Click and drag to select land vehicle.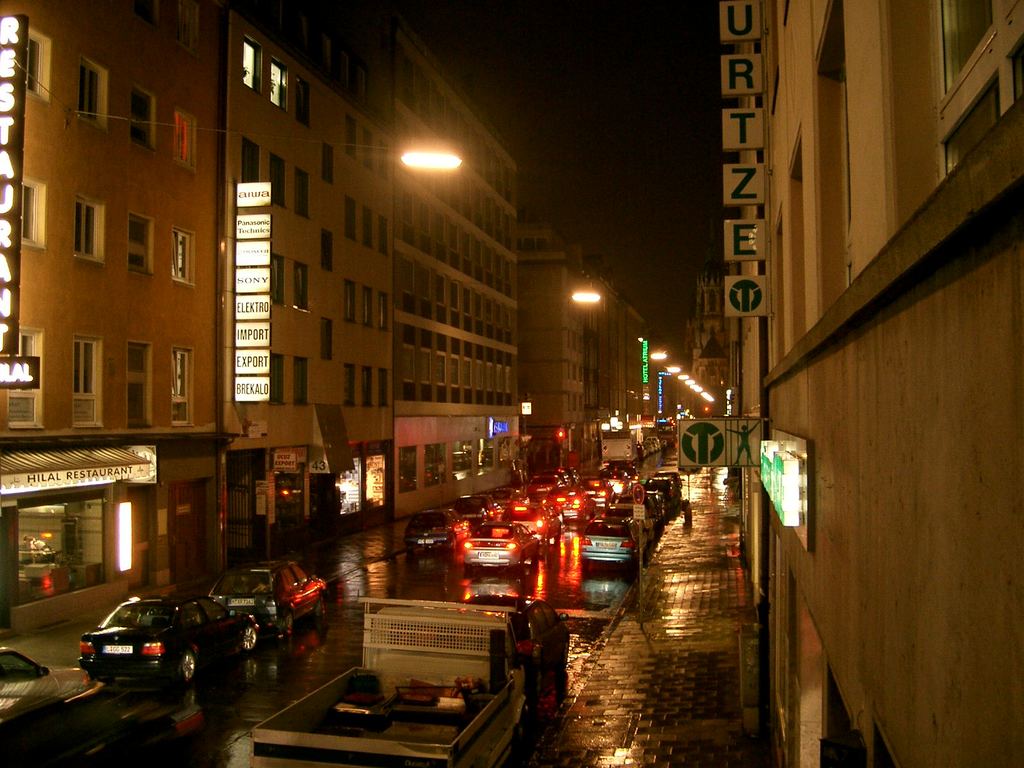
Selection: bbox=(598, 469, 634, 497).
